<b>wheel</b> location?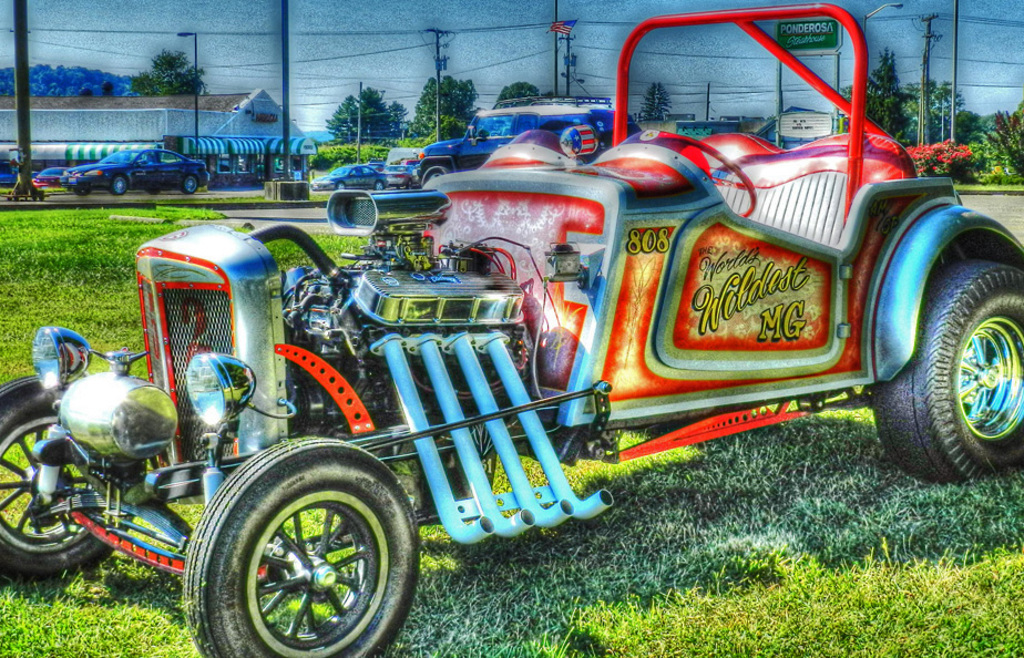
box=[182, 175, 201, 195]
